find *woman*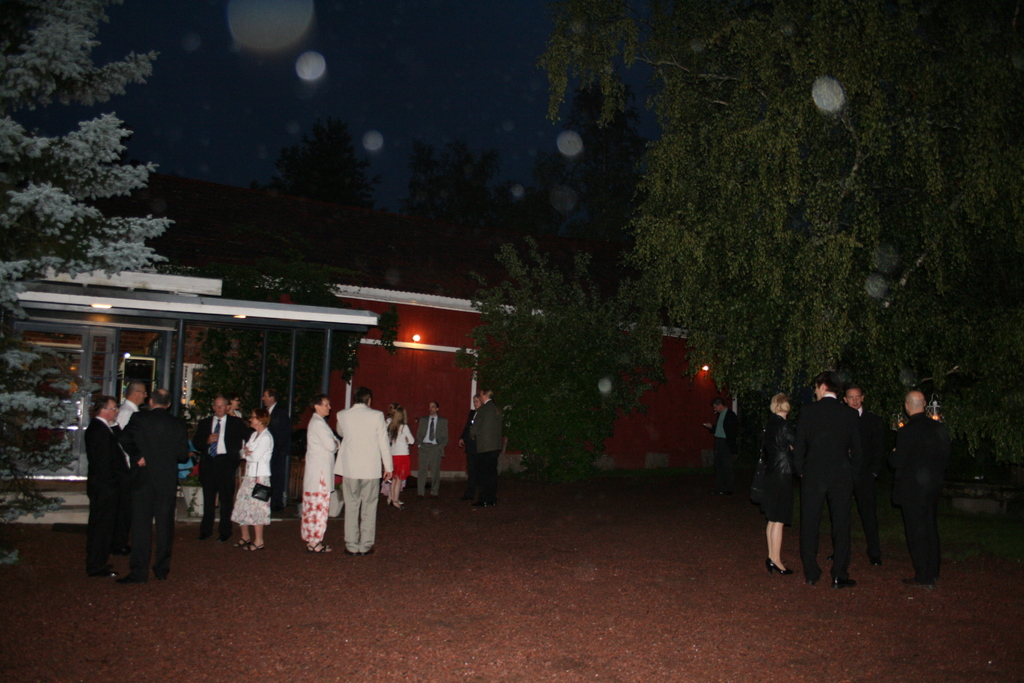
[228, 407, 275, 550]
